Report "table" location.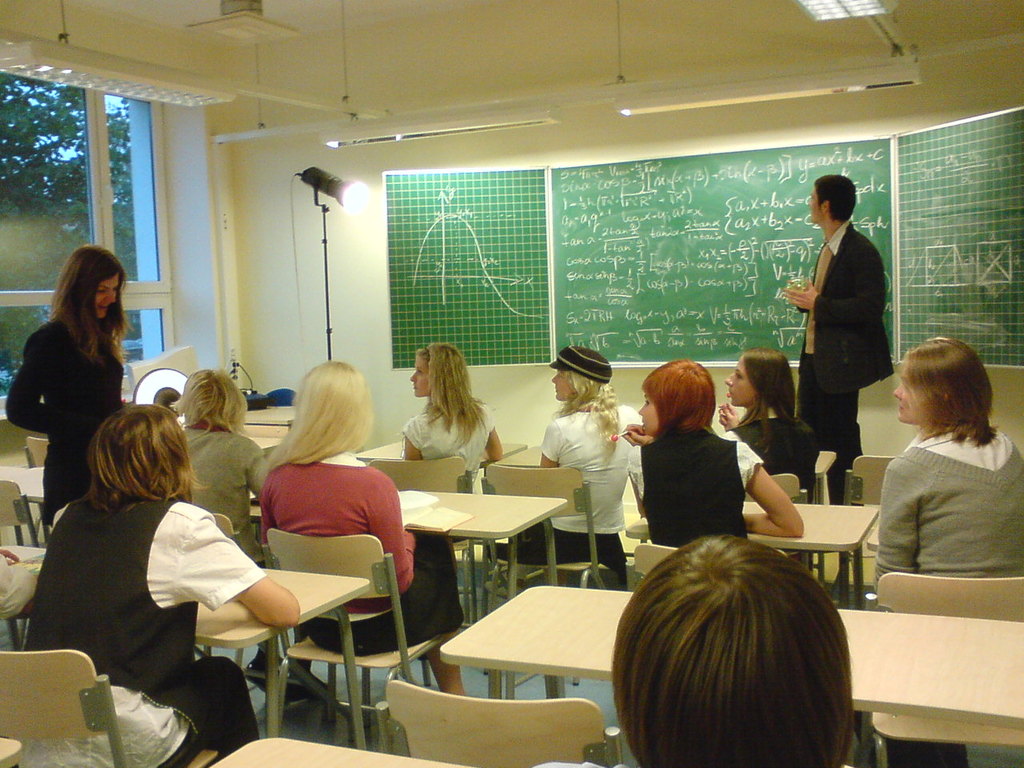
Report: 352, 438, 520, 466.
